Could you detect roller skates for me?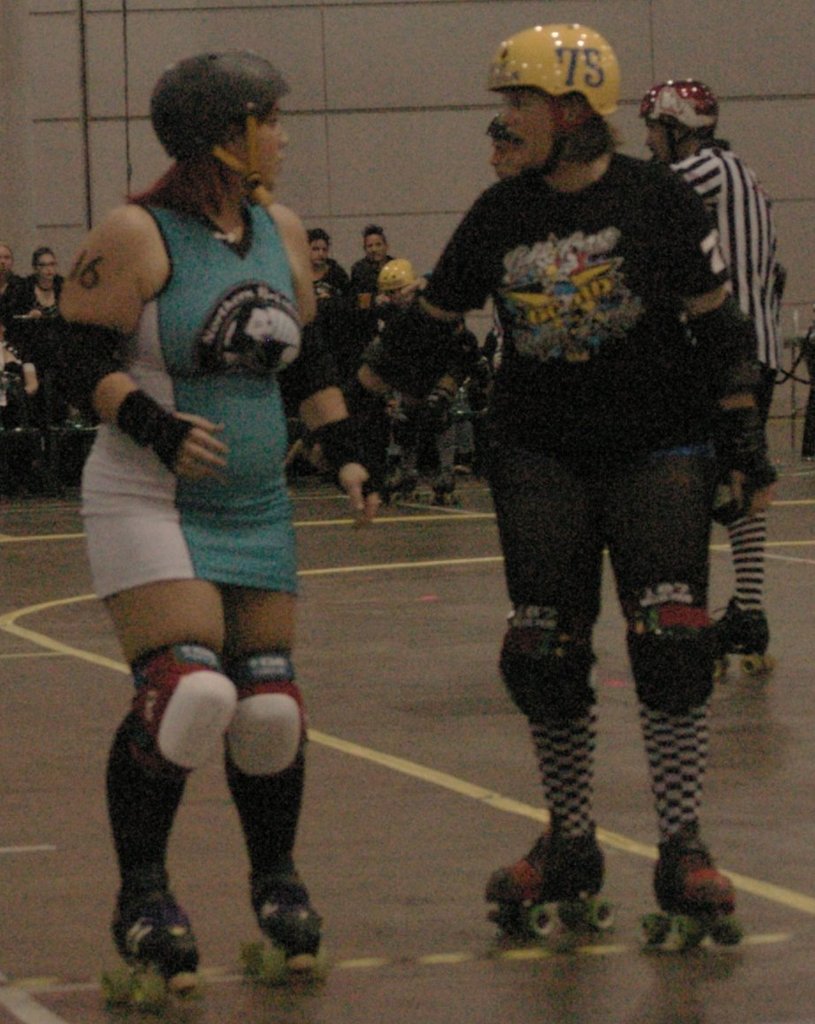
Detection result: [100,870,204,1005].
